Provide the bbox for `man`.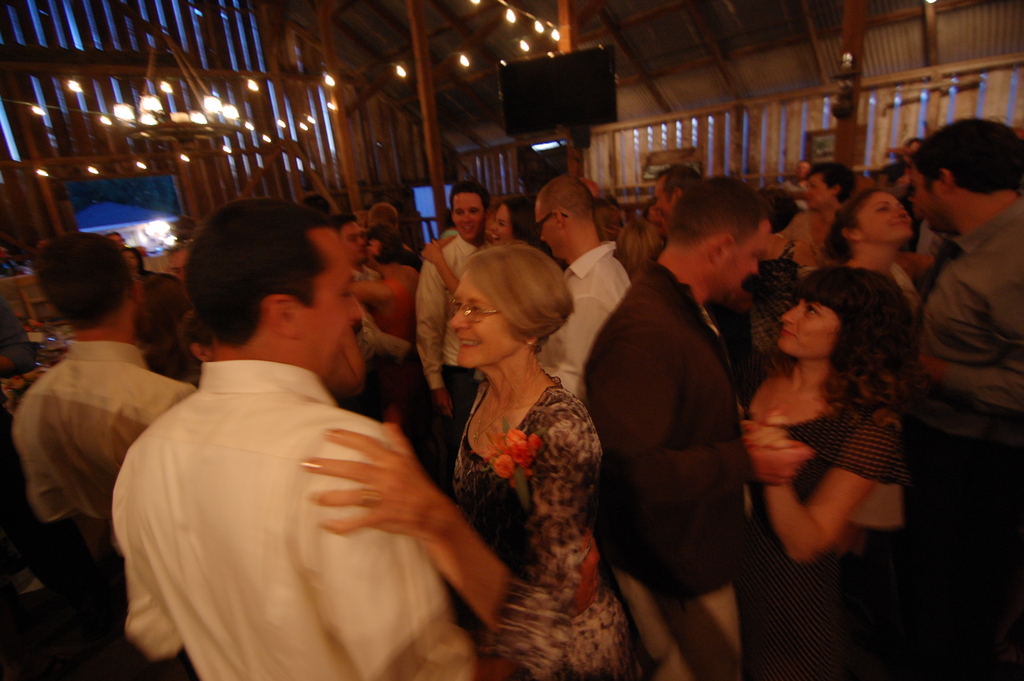
x1=648 y1=167 x2=699 y2=223.
